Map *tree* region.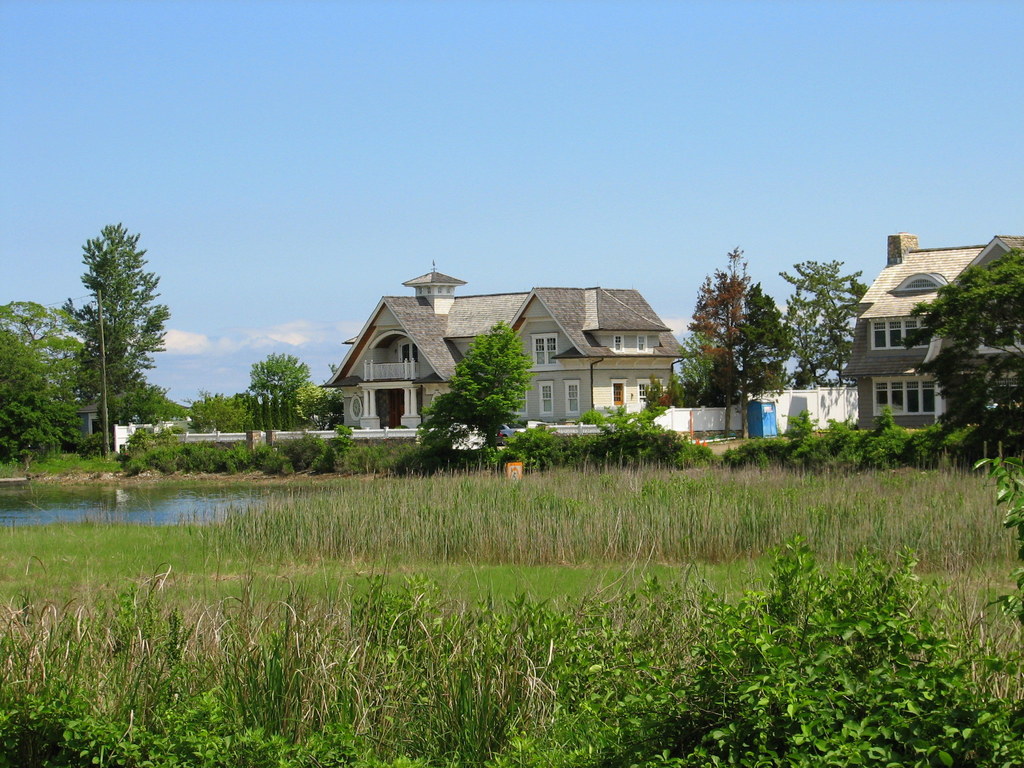
Mapped to (x1=775, y1=257, x2=869, y2=388).
